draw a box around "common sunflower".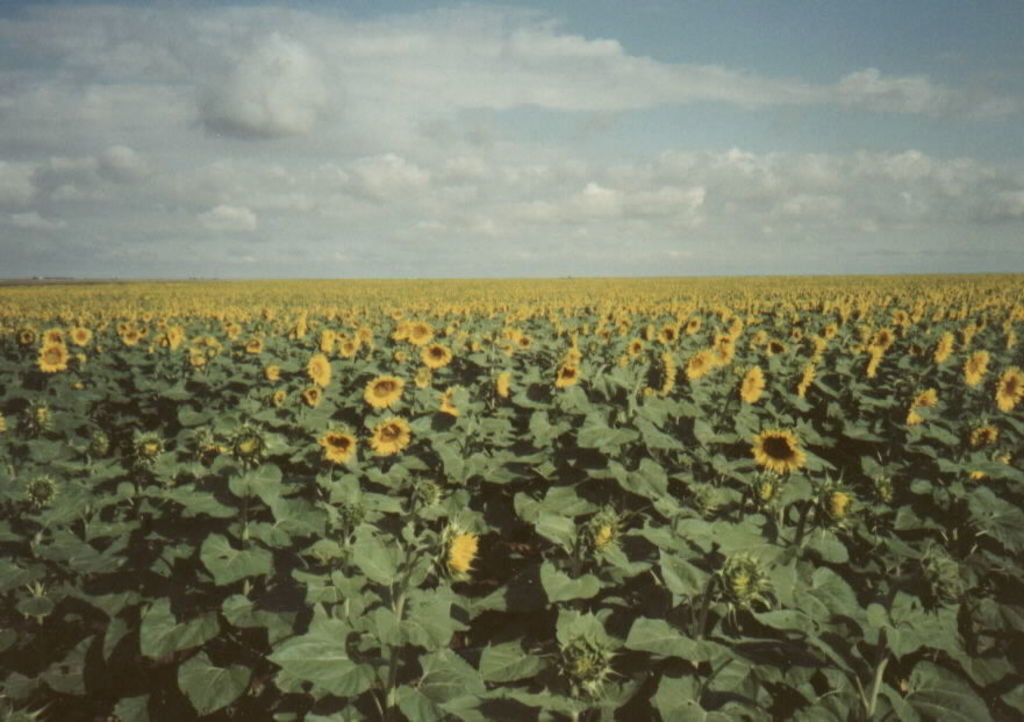
449,526,482,571.
